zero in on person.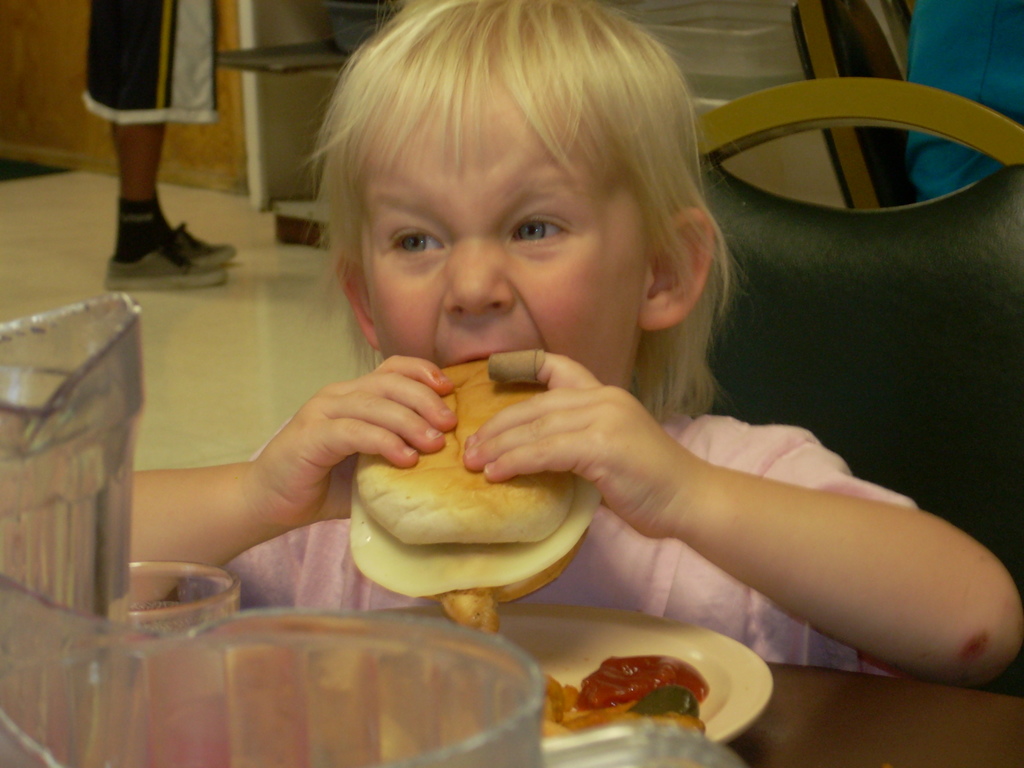
Zeroed in: left=155, top=36, right=900, bottom=688.
